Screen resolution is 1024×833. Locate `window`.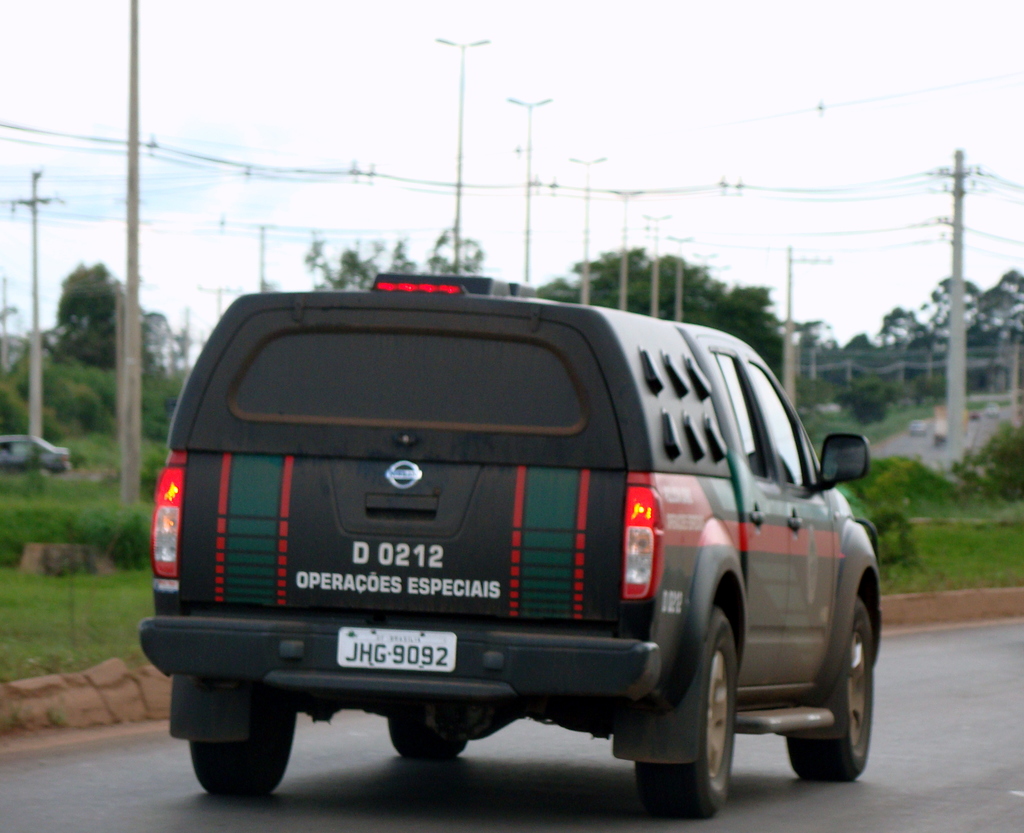
<region>713, 353, 779, 480</region>.
